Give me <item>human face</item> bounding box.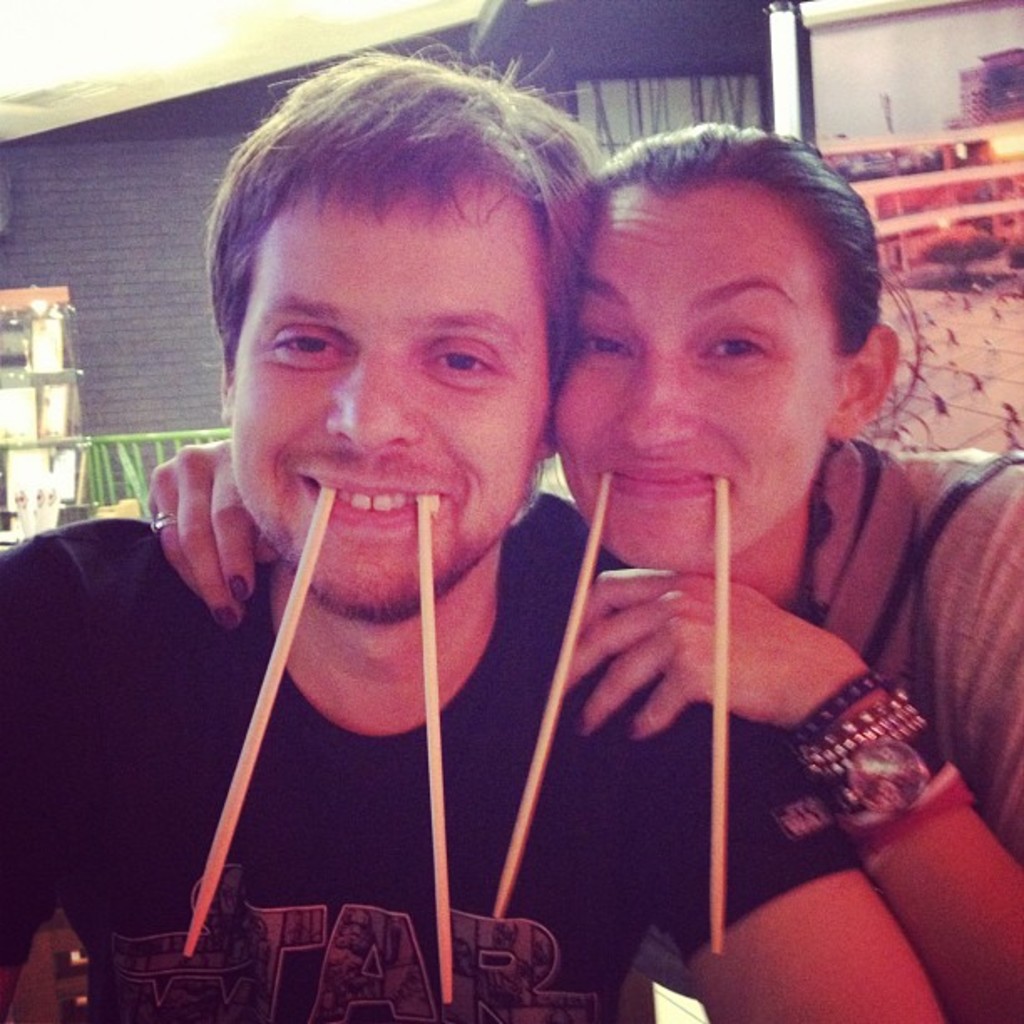
550, 181, 840, 572.
